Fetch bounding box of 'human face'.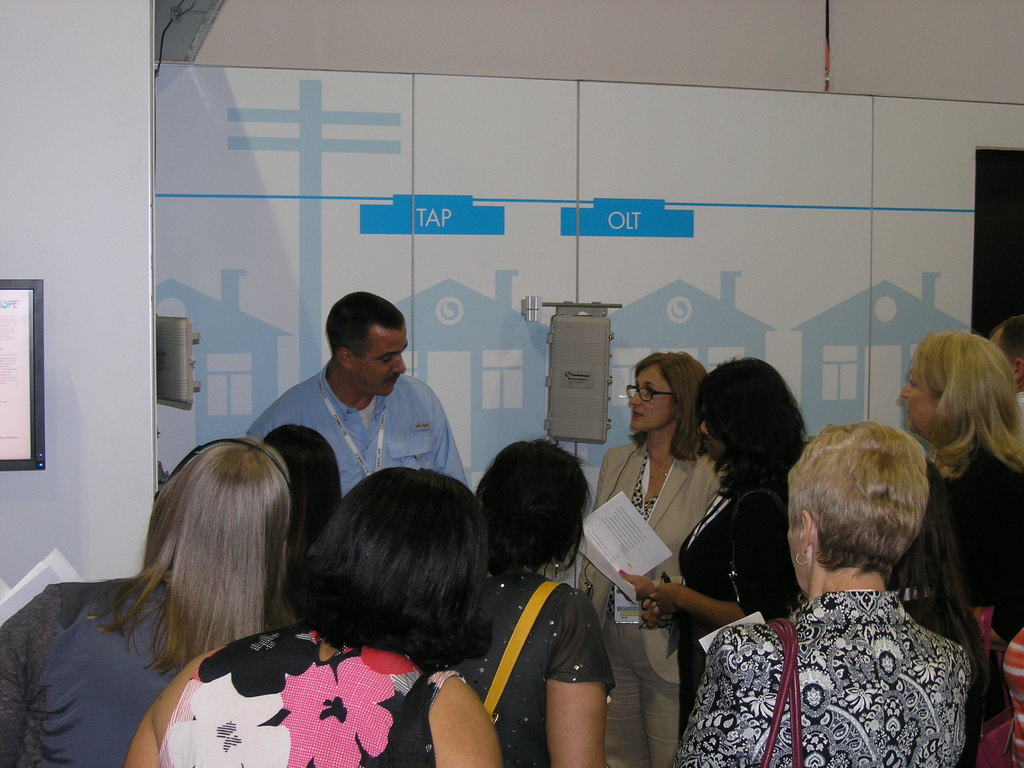
Bbox: BBox(895, 364, 941, 441).
